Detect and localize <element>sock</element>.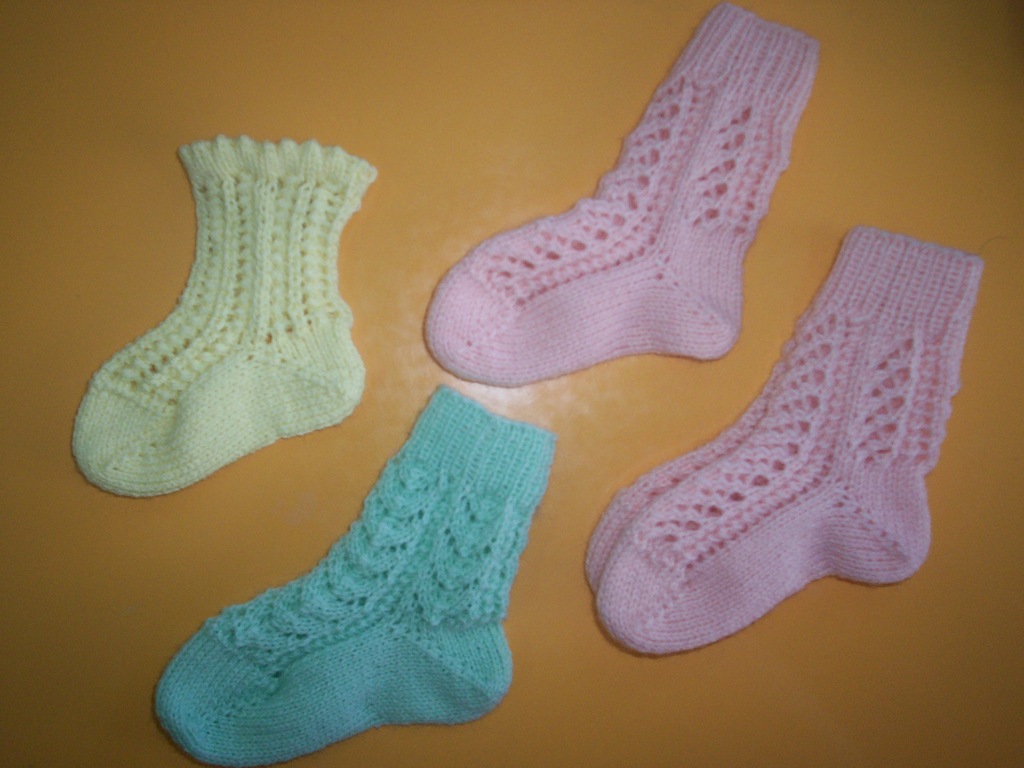
Localized at (left=584, top=220, right=984, bottom=657).
